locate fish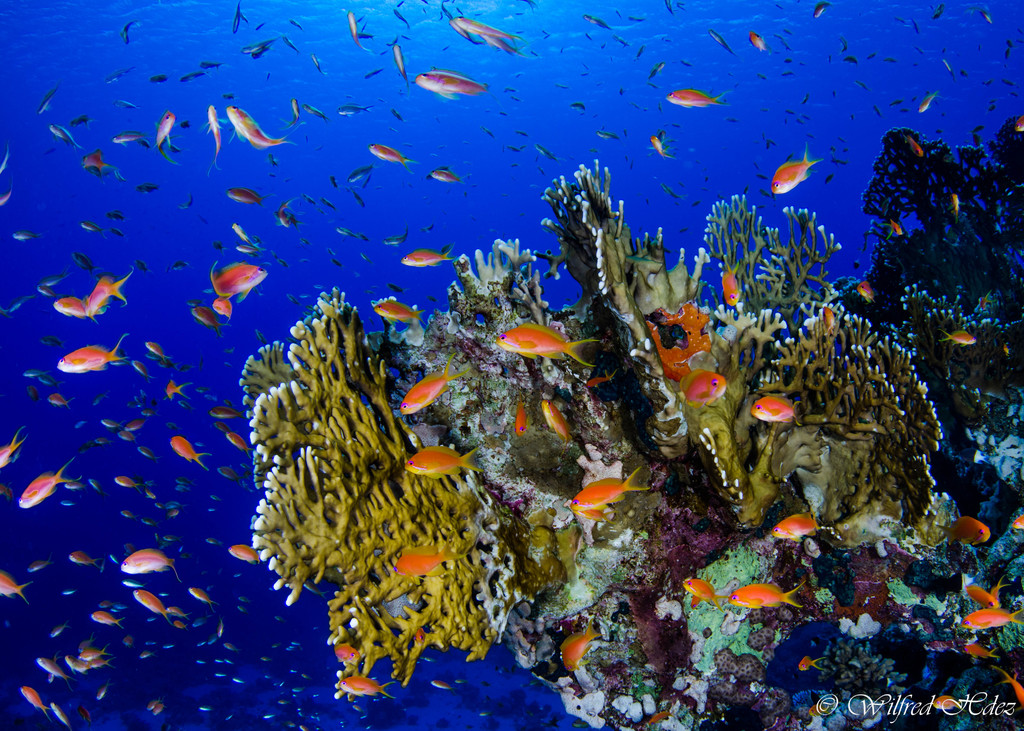
bbox=[667, 93, 723, 111]
